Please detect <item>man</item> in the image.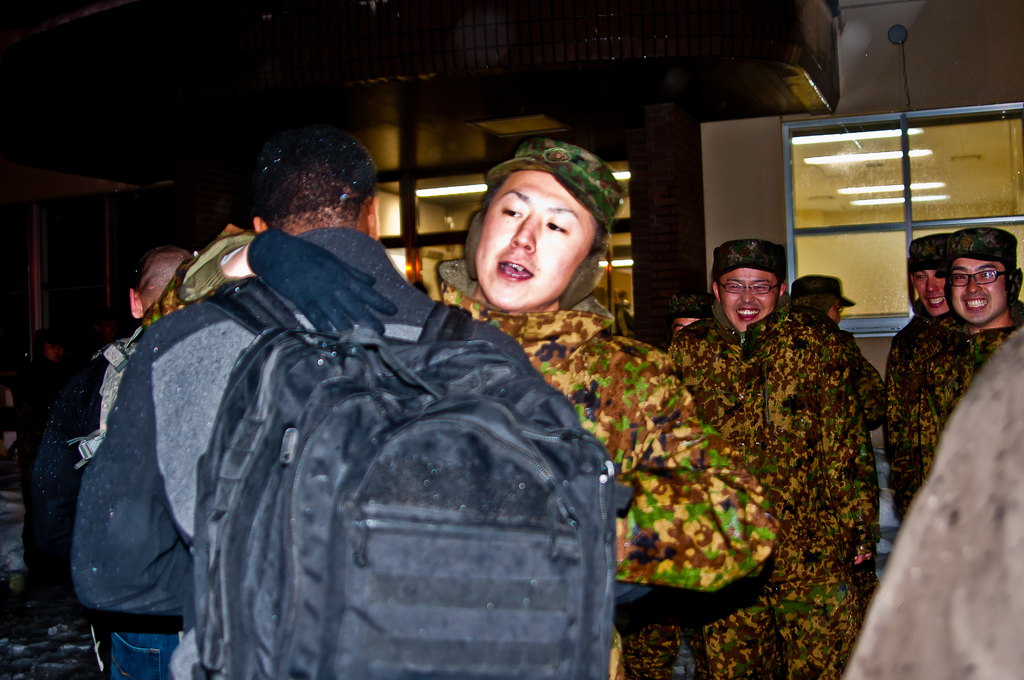
l=659, t=236, r=866, b=679.
